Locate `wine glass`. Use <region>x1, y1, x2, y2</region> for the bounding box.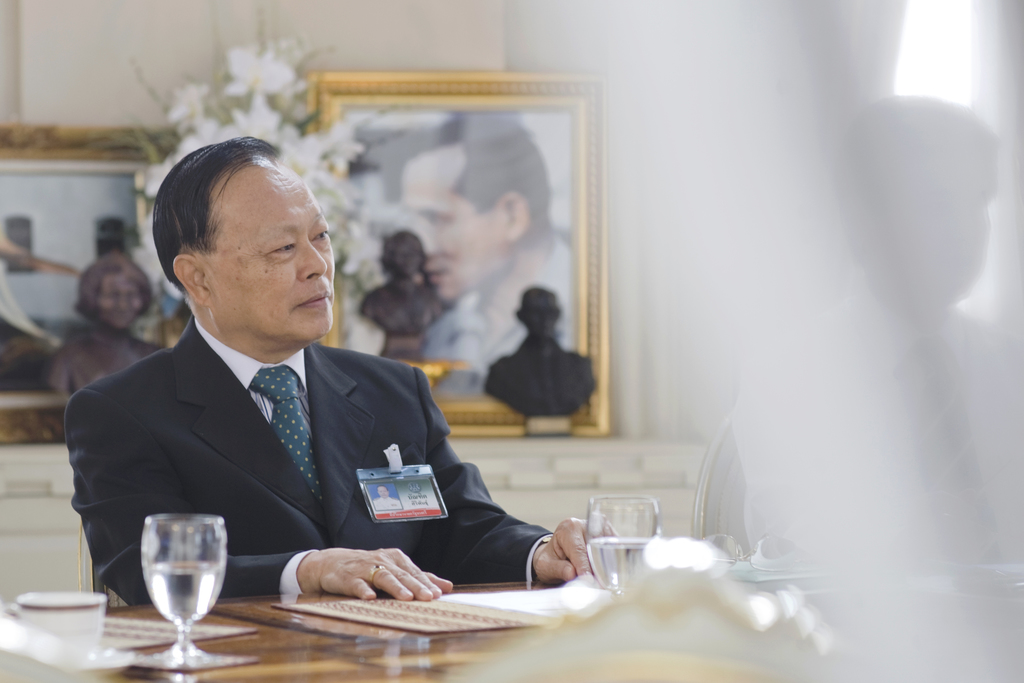
<region>141, 516, 231, 671</region>.
